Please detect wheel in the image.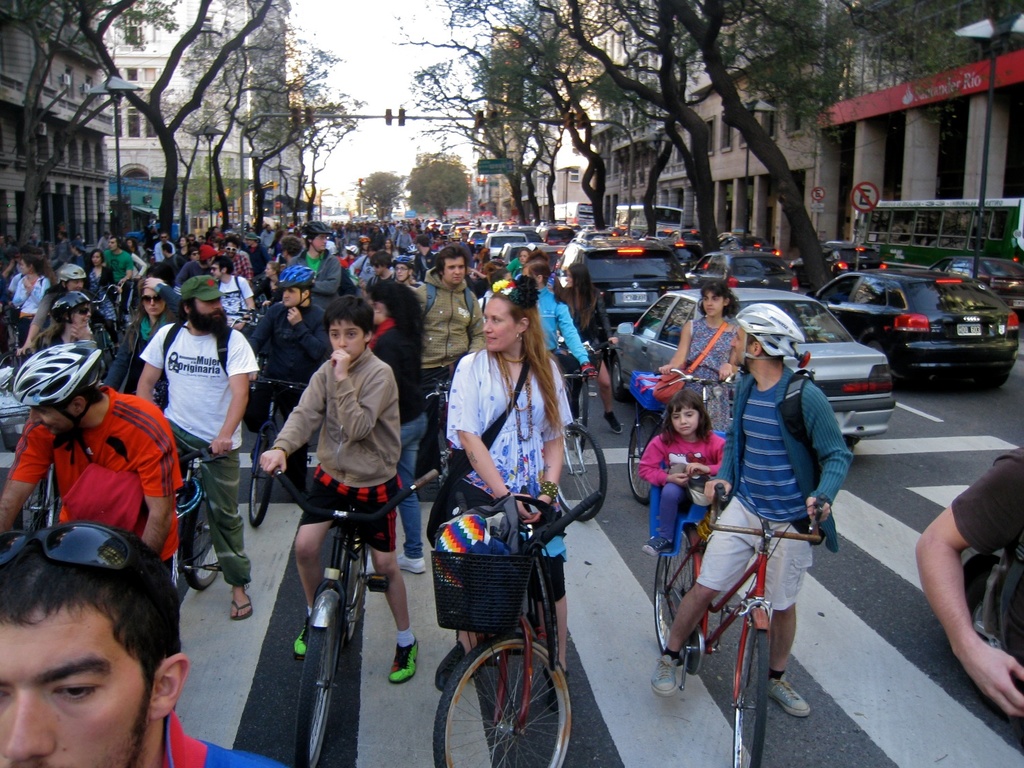
456:641:573:761.
